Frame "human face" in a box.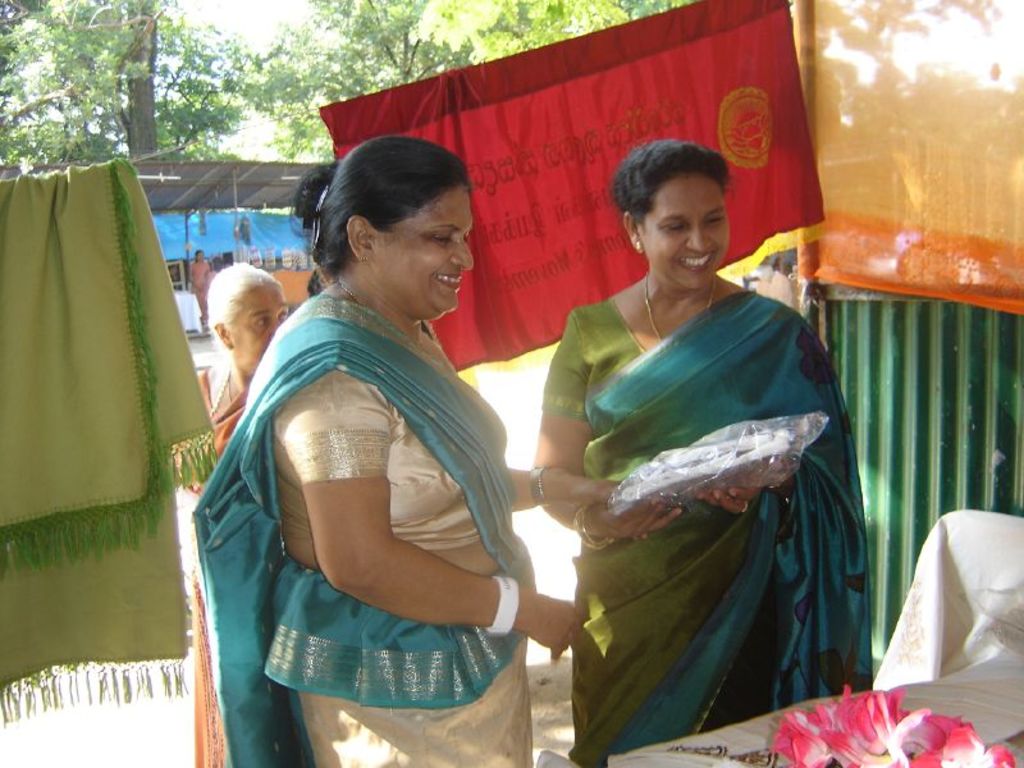
select_region(650, 165, 736, 289).
